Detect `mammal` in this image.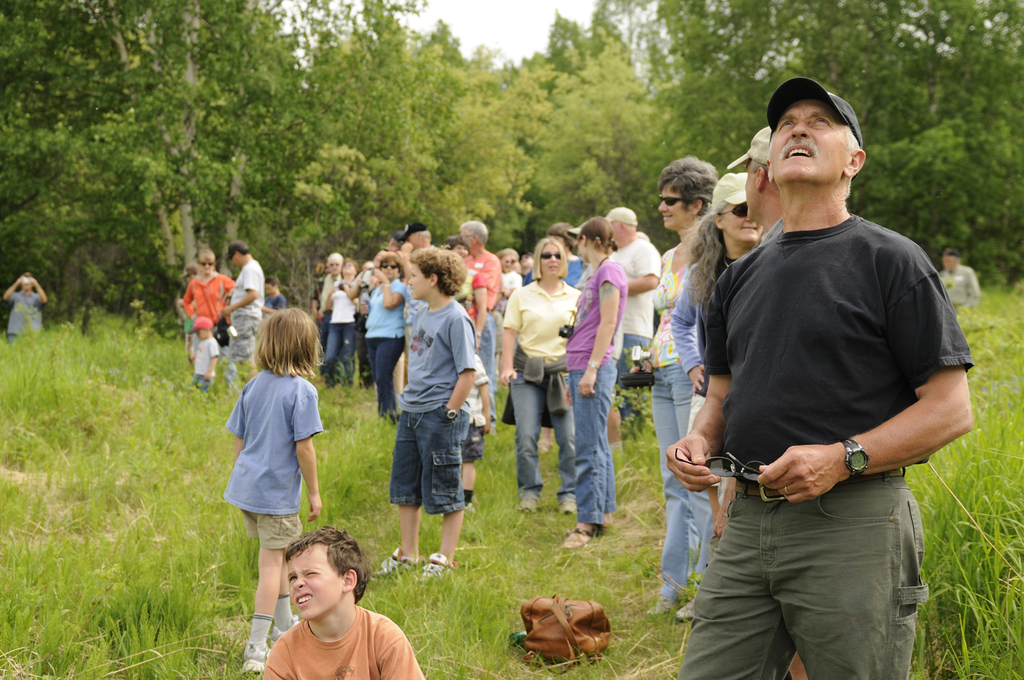
Detection: Rect(623, 152, 715, 624).
